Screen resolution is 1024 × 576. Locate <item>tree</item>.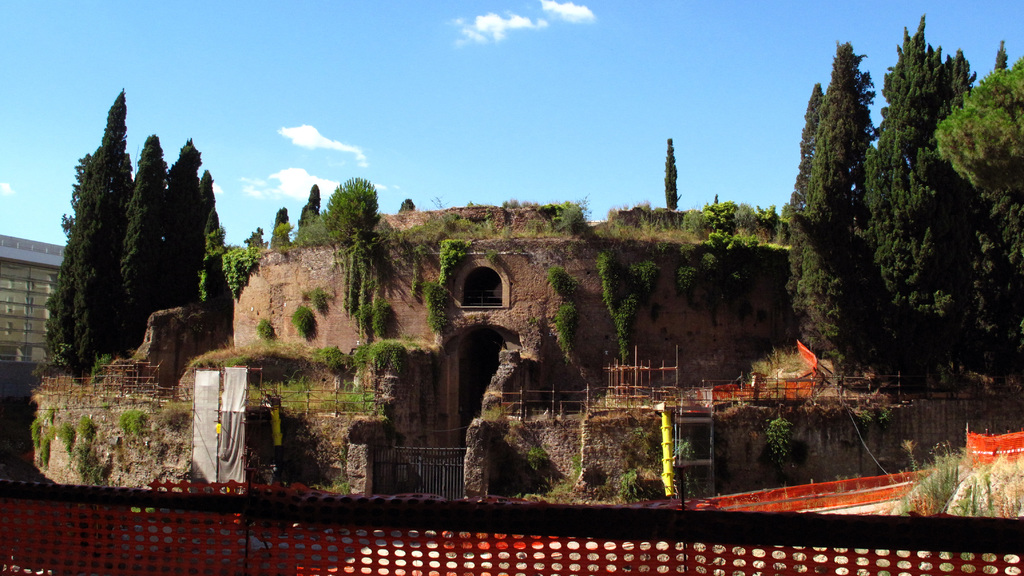
(x1=606, y1=238, x2=666, y2=381).
